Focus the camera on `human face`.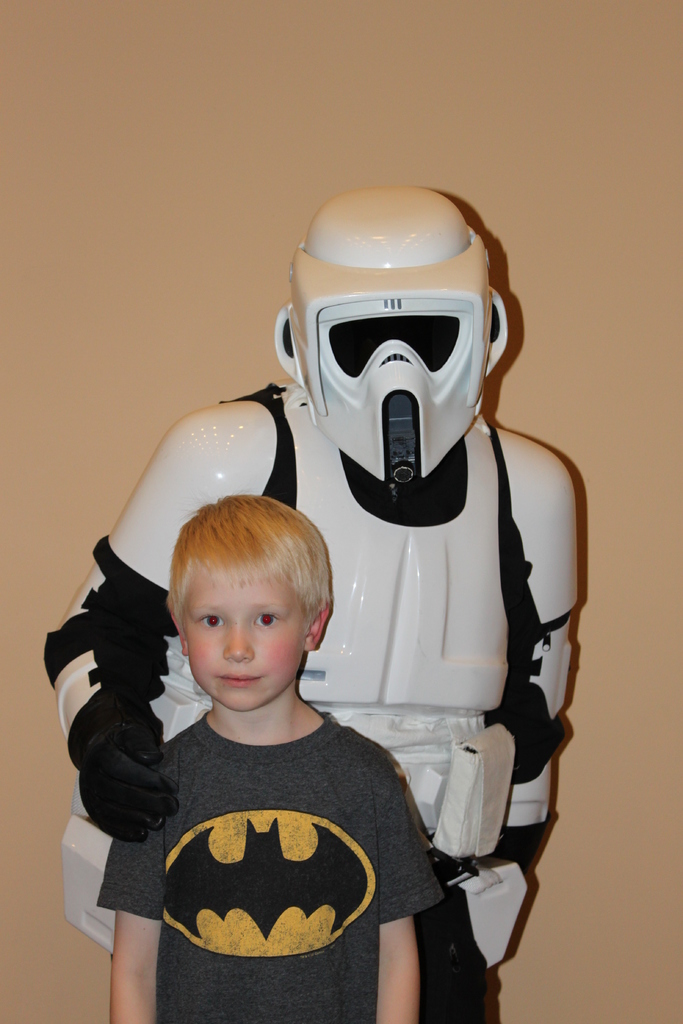
Focus region: crop(178, 580, 307, 714).
